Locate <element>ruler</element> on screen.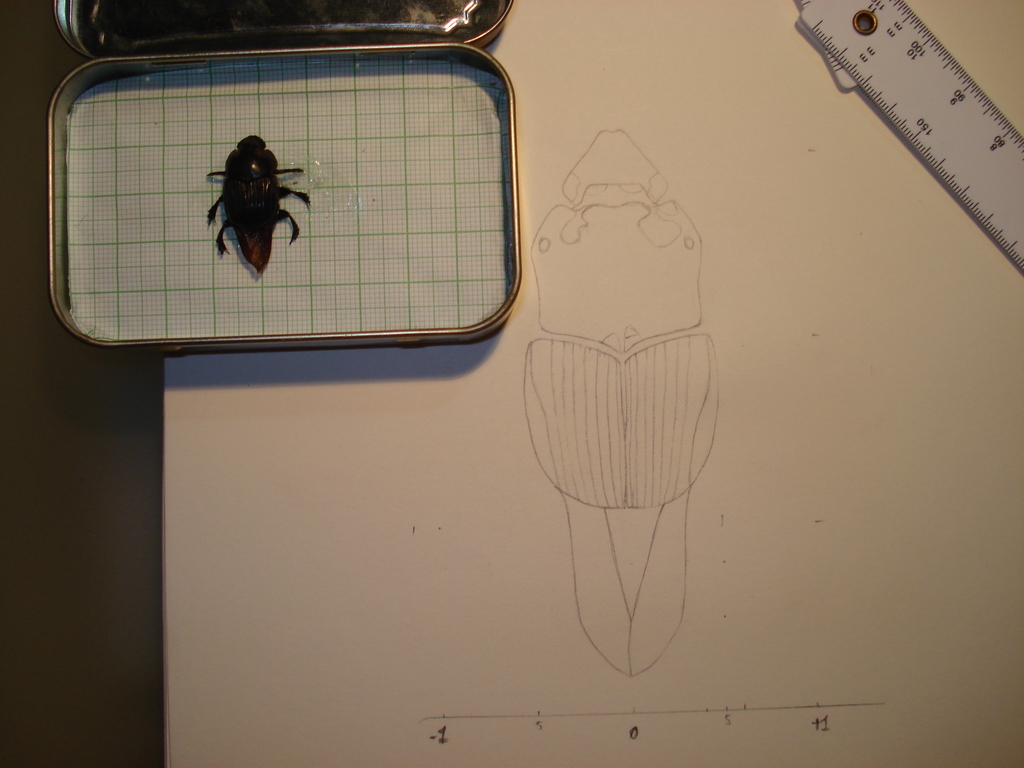
On screen at [x1=789, y1=0, x2=1023, y2=268].
